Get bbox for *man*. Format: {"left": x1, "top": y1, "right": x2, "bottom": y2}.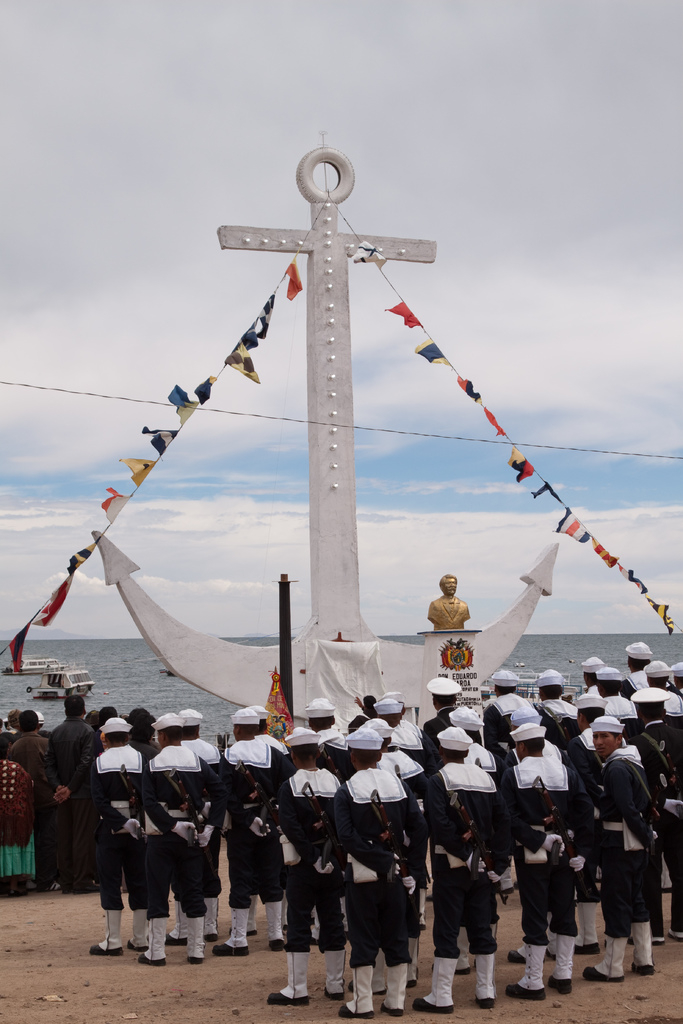
{"left": 638, "top": 656, "right": 682, "bottom": 724}.
